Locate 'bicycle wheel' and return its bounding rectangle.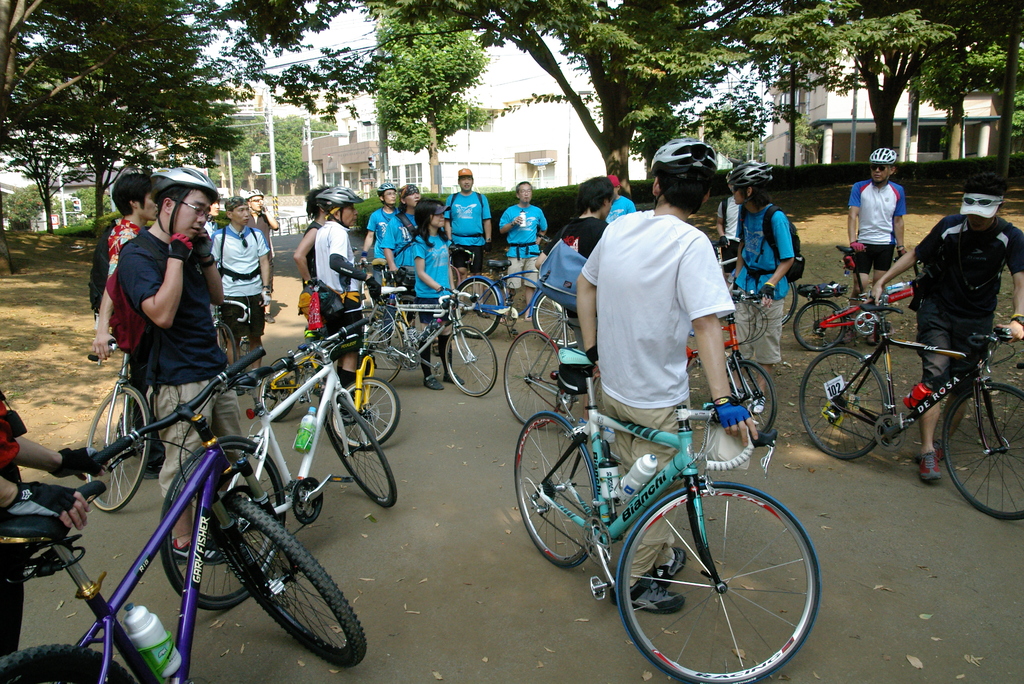
box(211, 494, 365, 671).
